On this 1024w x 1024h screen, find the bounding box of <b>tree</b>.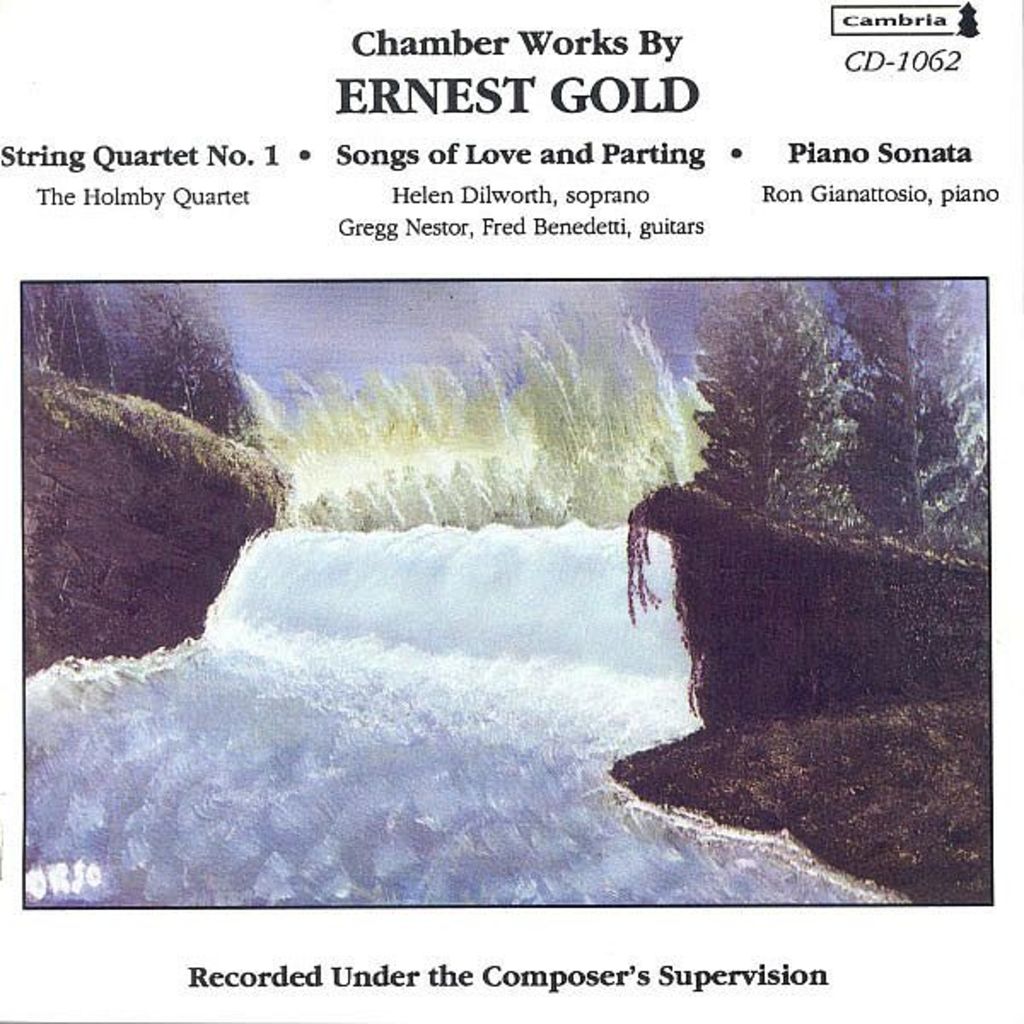
Bounding box: left=20, top=292, right=253, bottom=451.
